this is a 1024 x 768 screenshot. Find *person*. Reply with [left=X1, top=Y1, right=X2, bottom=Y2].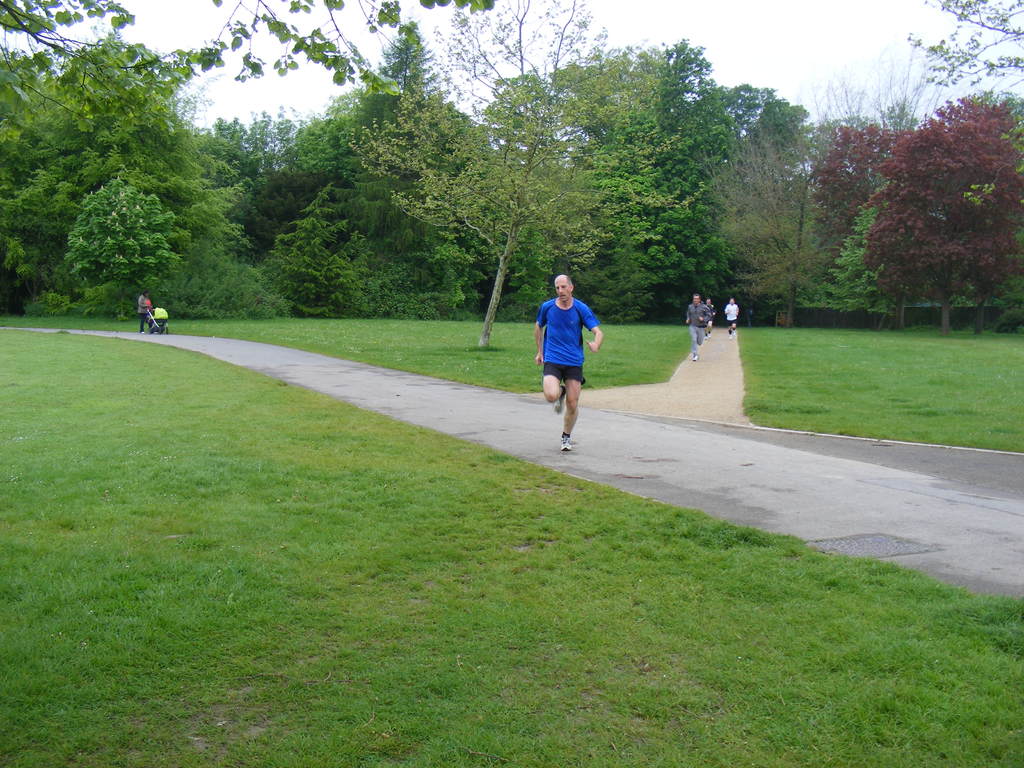
[left=142, top=289, right=149, bottom=338].
